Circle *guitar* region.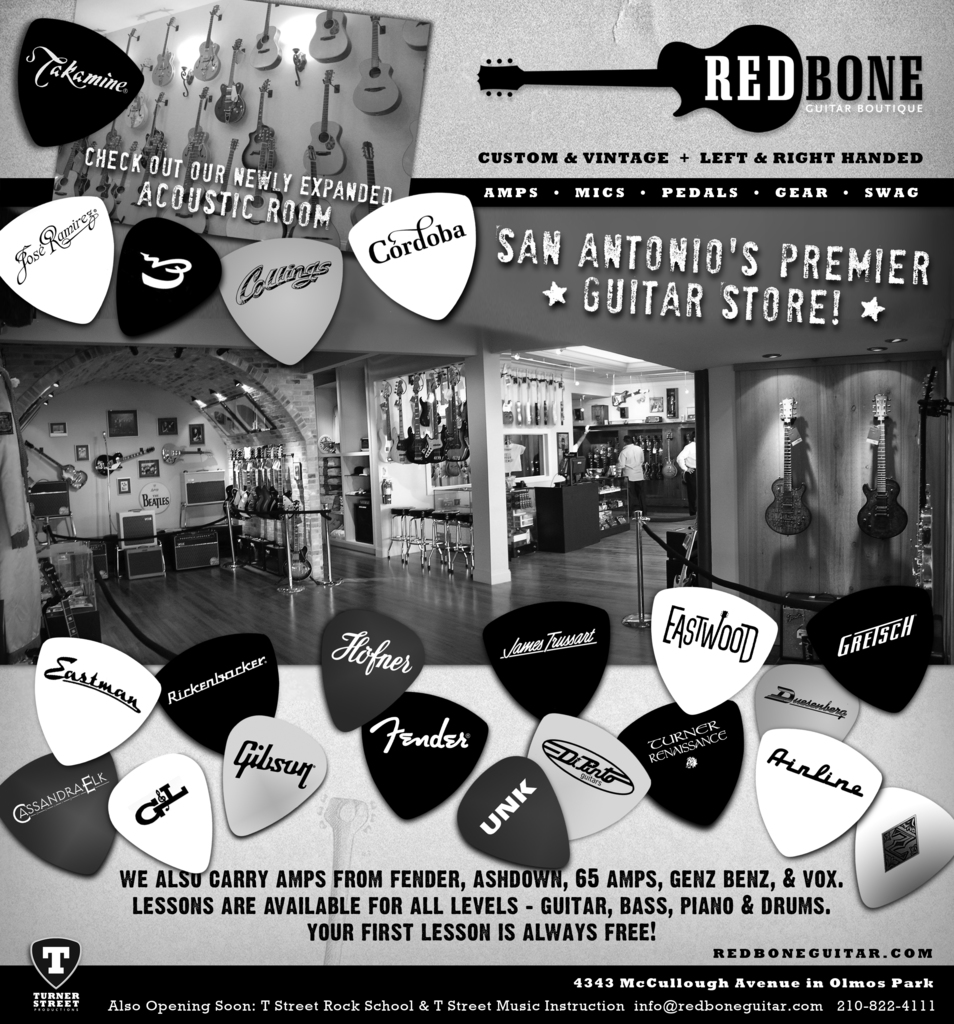
Region: x1=474, y1=23, x2=804, y2=137.
